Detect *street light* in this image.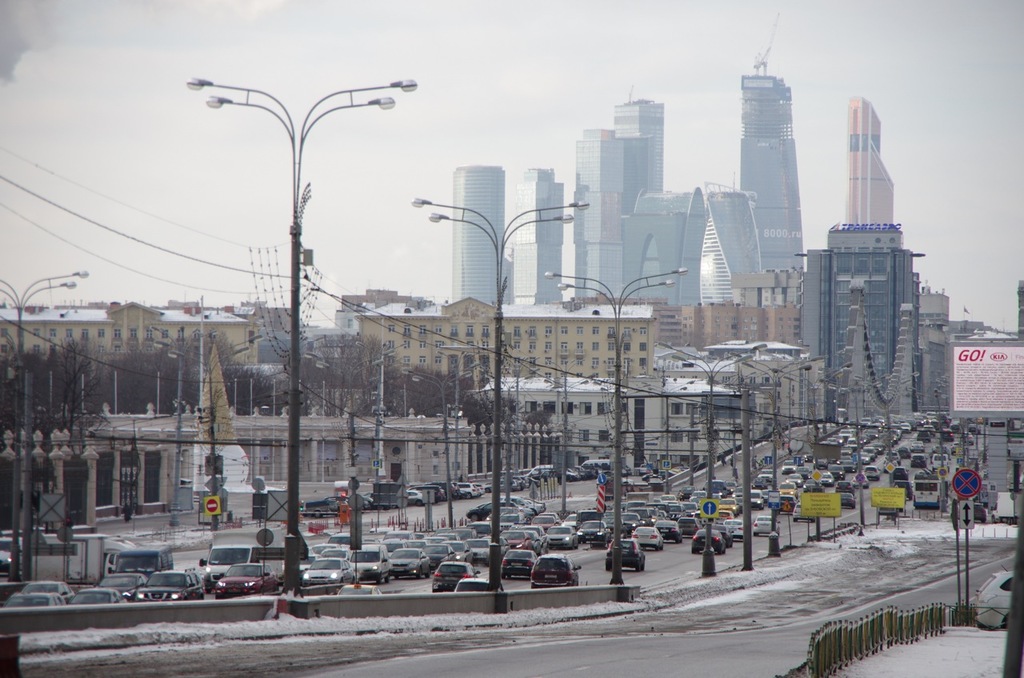
Detection: BBox(148, 321, 183, 344).
